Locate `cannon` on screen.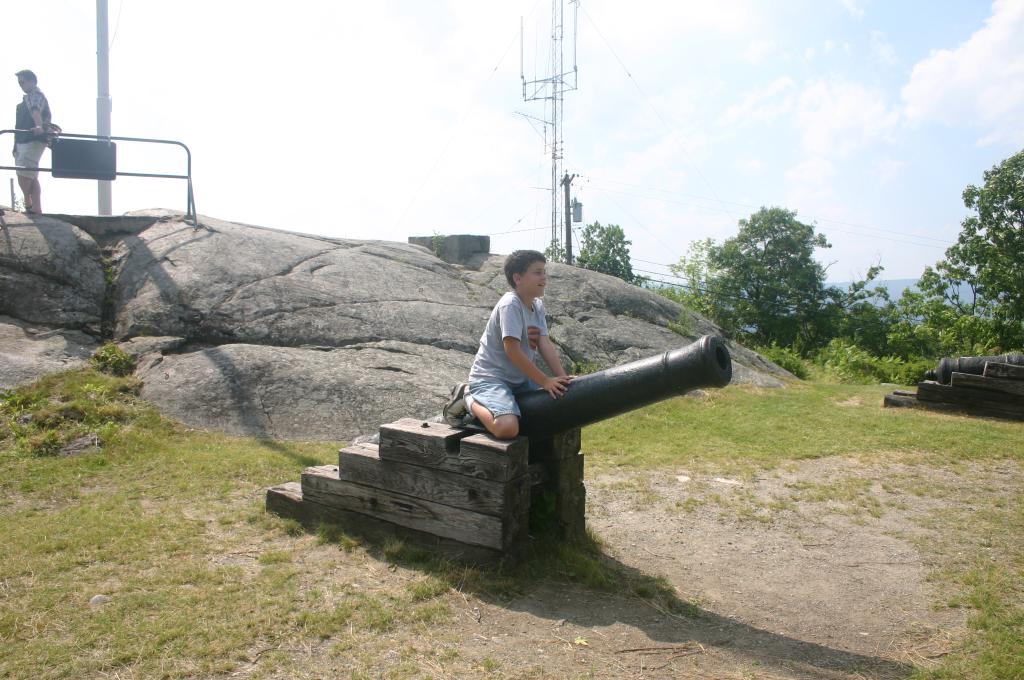
On screen at [444, 331, 739, 445].
